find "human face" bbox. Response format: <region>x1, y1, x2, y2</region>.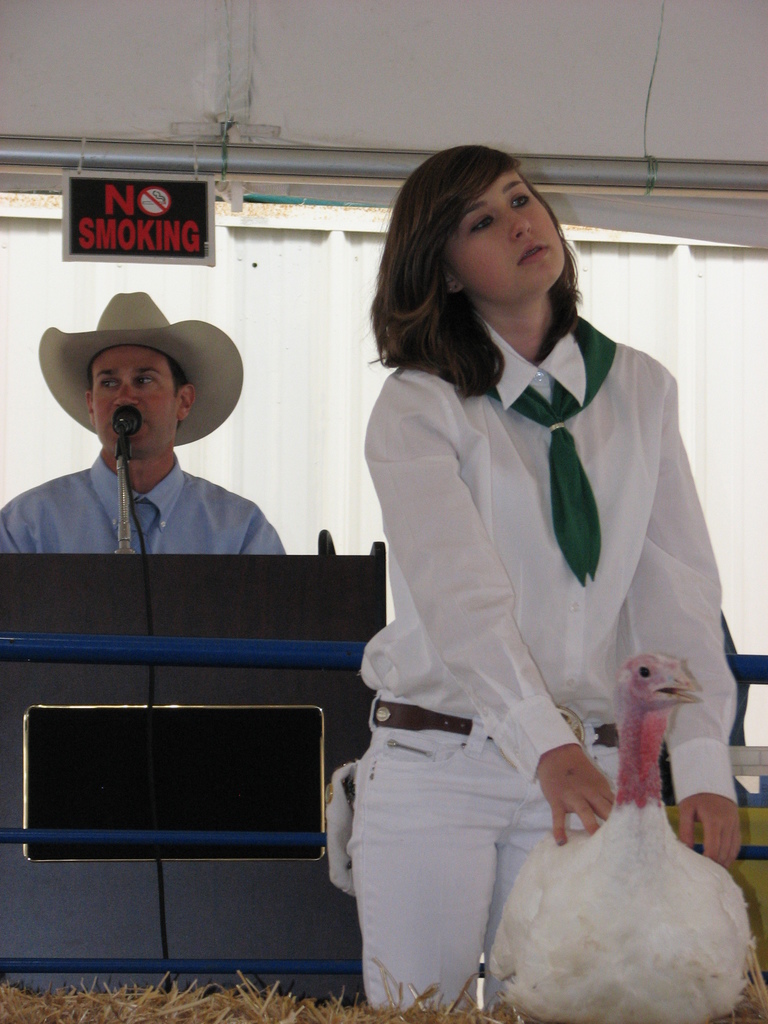
<region>449, 161, 559, 301</region>.
